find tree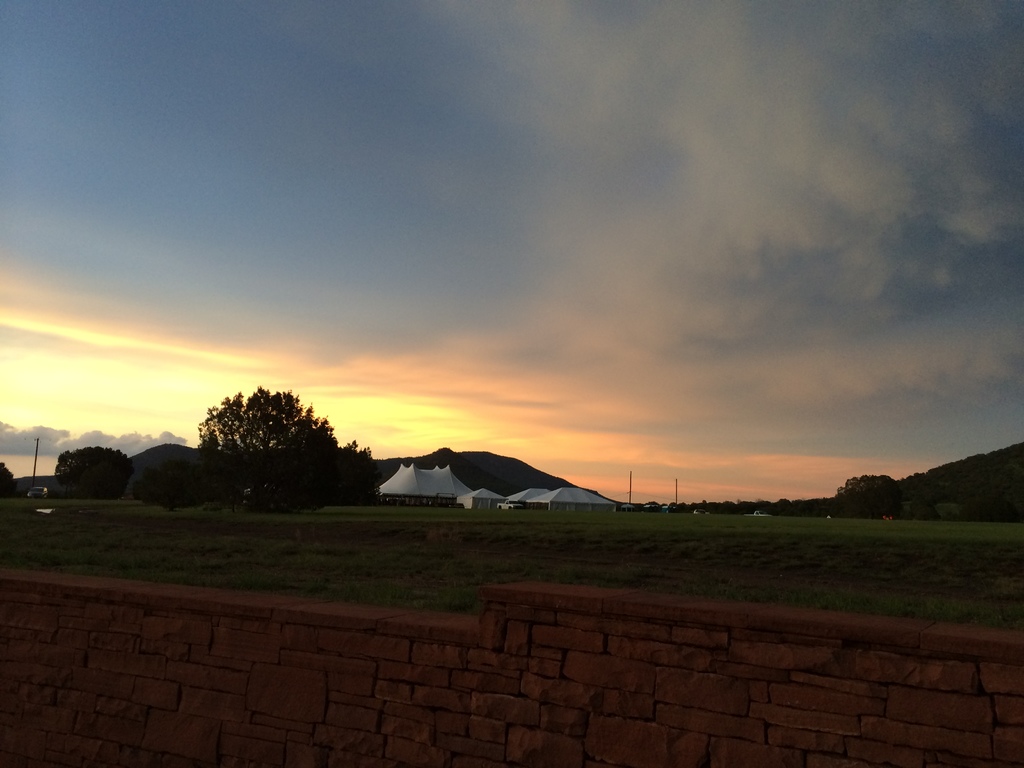
{"x1": 178, "y1": 372, "x2": 355, "y2": 502}
